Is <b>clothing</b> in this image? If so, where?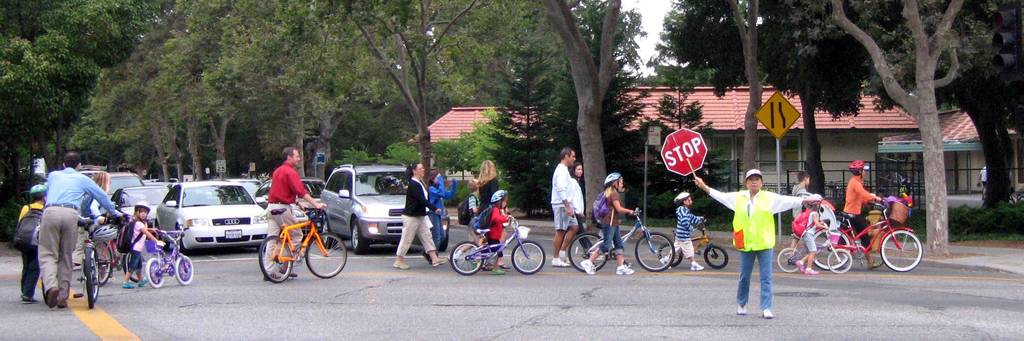
Yes, at {"x1": 463, "y1": 194, "x2": 482, "y2": 244}.
